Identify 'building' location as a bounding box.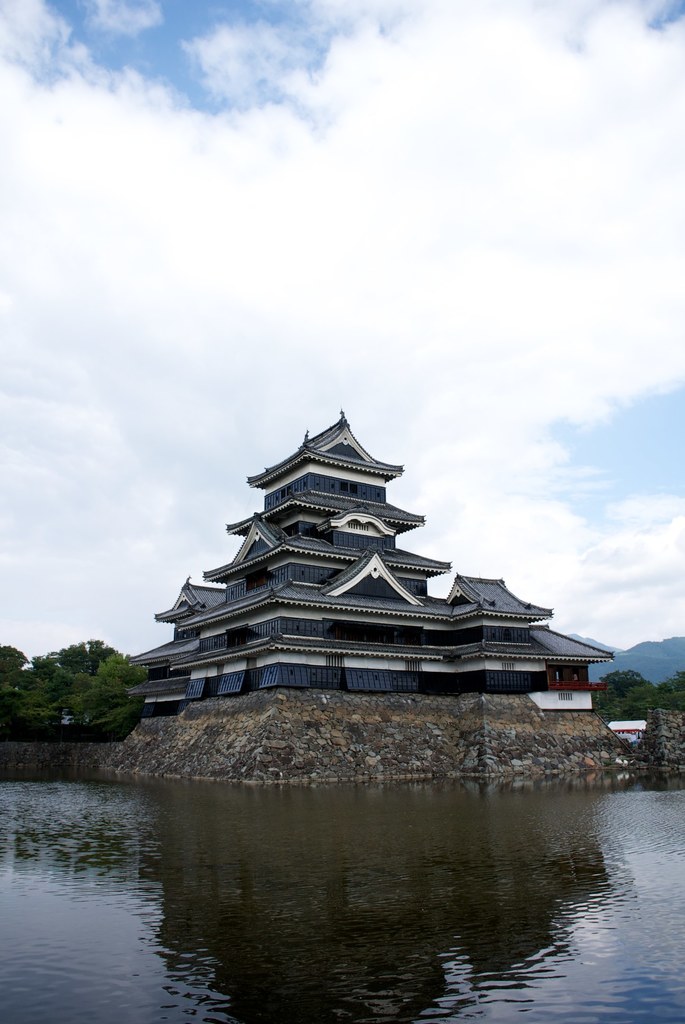
<box>157,396,624,733</box>.
